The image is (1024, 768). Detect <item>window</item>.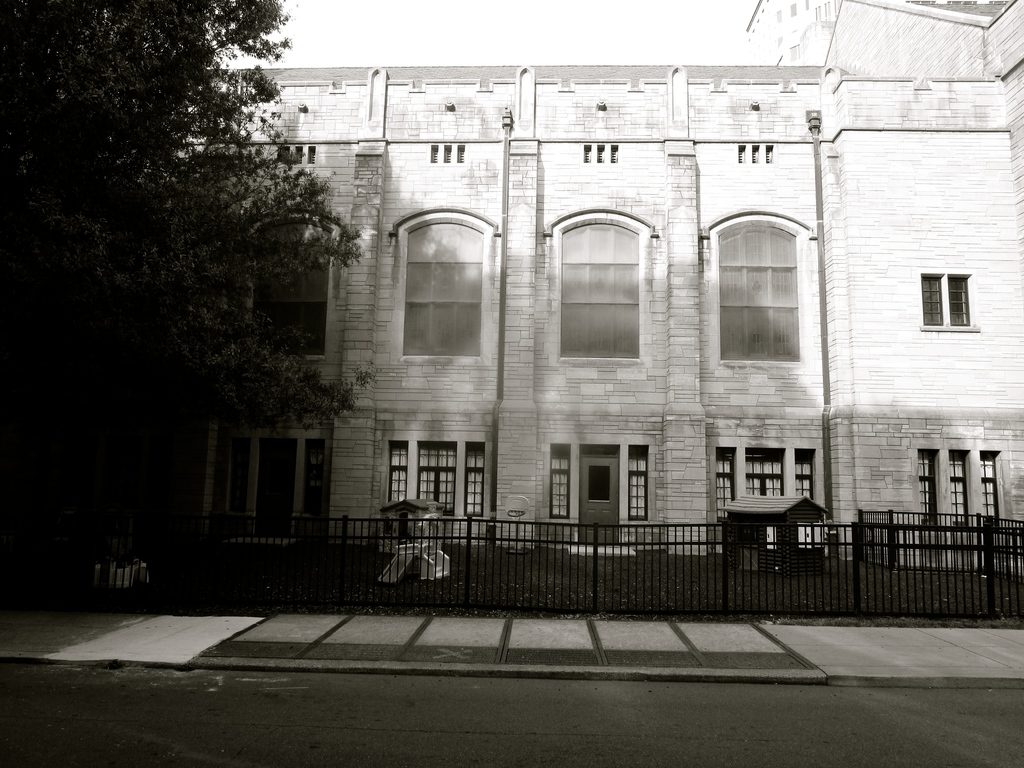
Detection: bbox=[948, 447, 970, 545].
